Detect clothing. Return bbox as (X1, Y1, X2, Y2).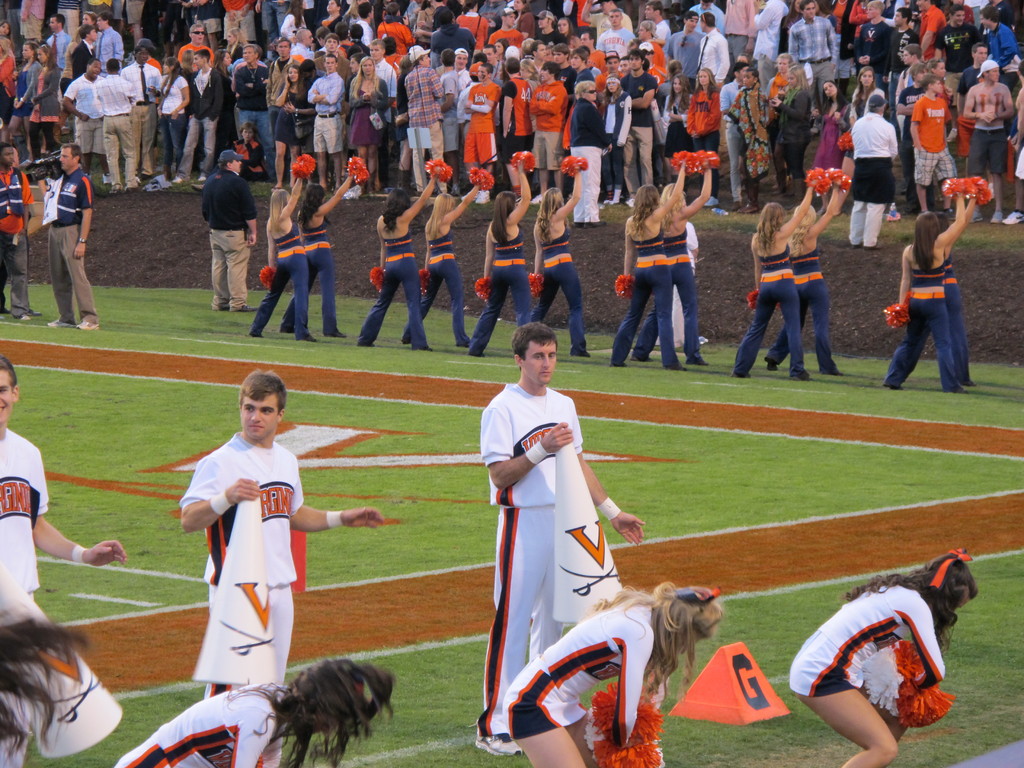
(630, 230, 700, 358).
